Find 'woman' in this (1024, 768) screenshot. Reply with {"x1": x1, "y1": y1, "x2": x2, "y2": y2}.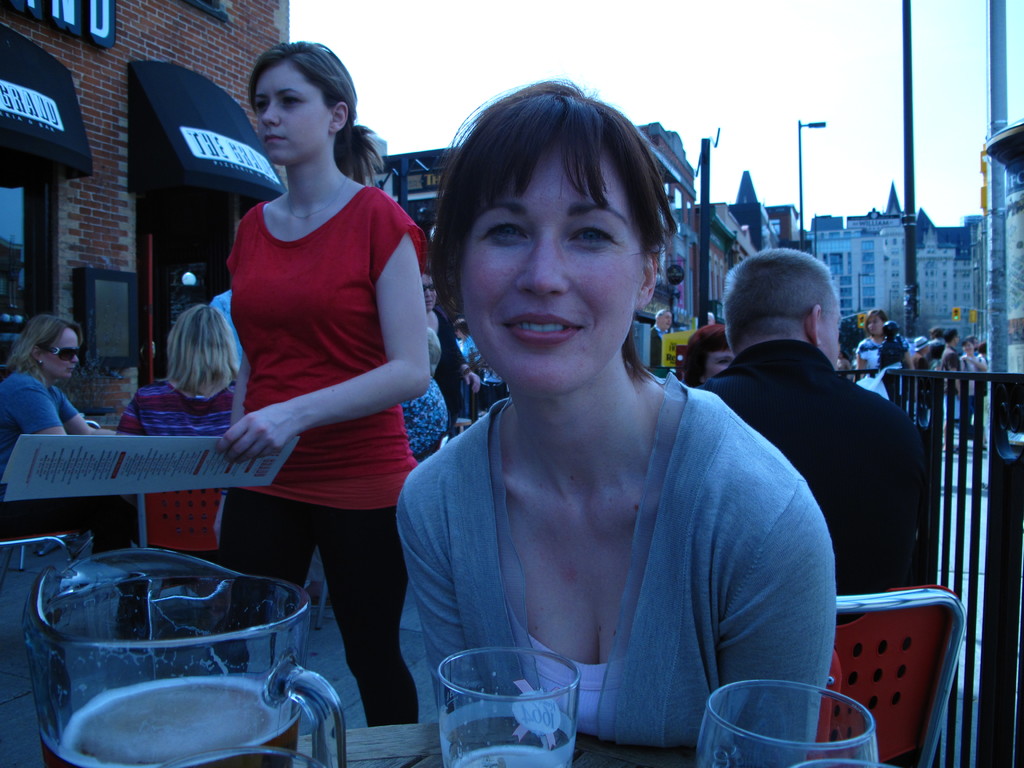
{"x1": 684, "y1": 321, "x2": 732, "y2": 388}.
